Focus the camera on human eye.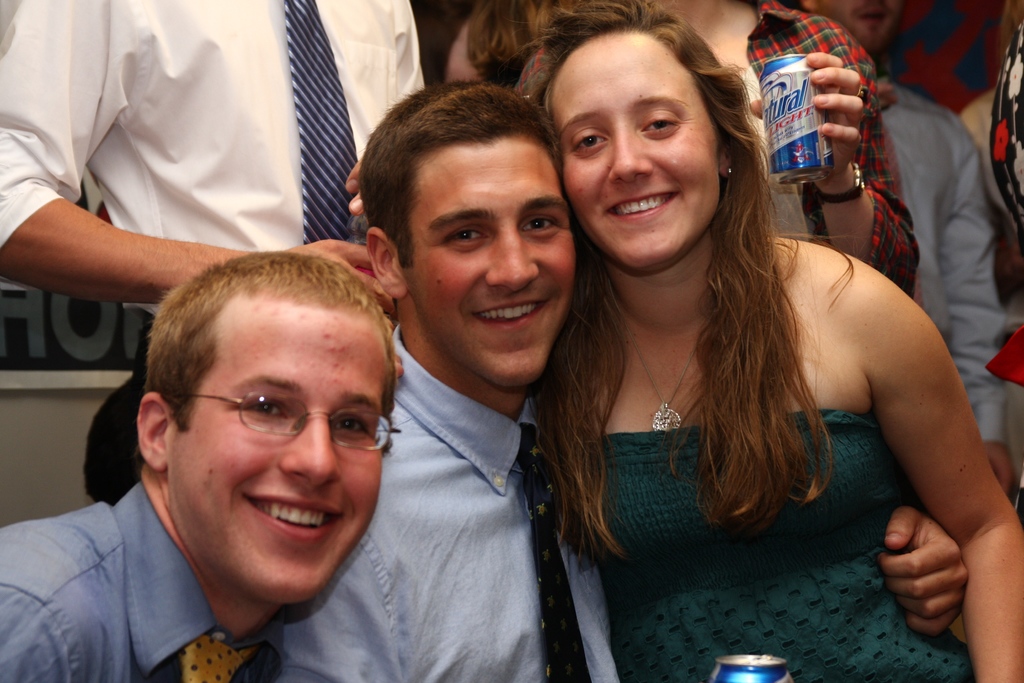
Focus region: box=[640, 107, 684, 140].
